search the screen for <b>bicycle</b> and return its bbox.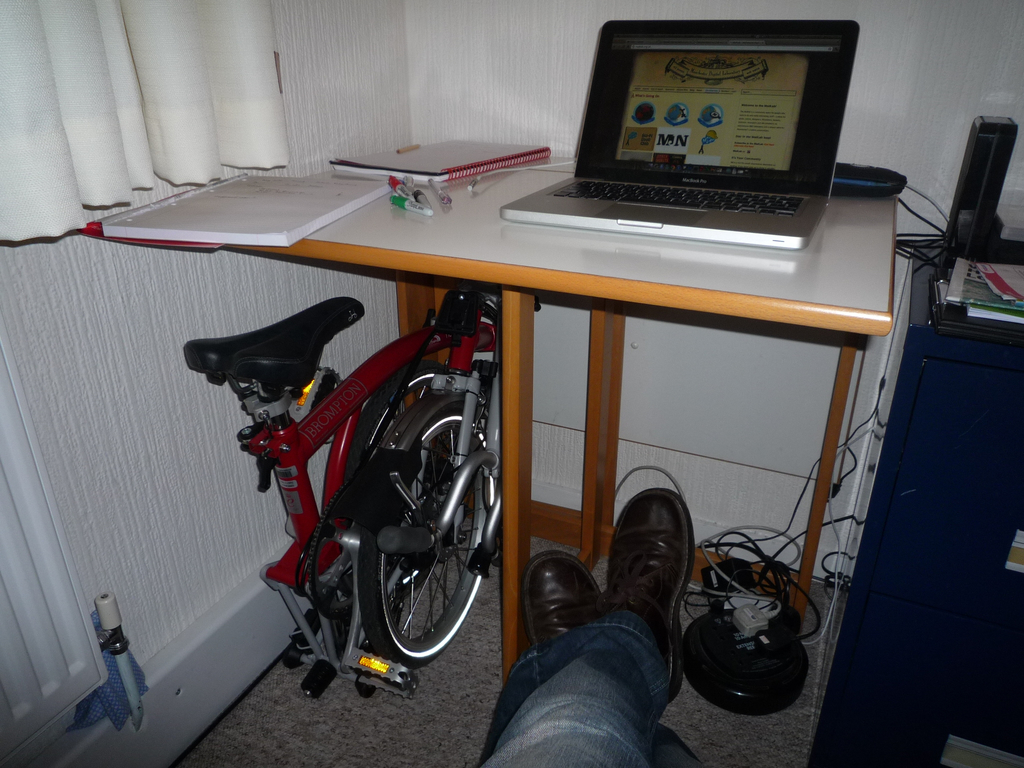
Found: <region>184, 287, 504, 699</region>.
